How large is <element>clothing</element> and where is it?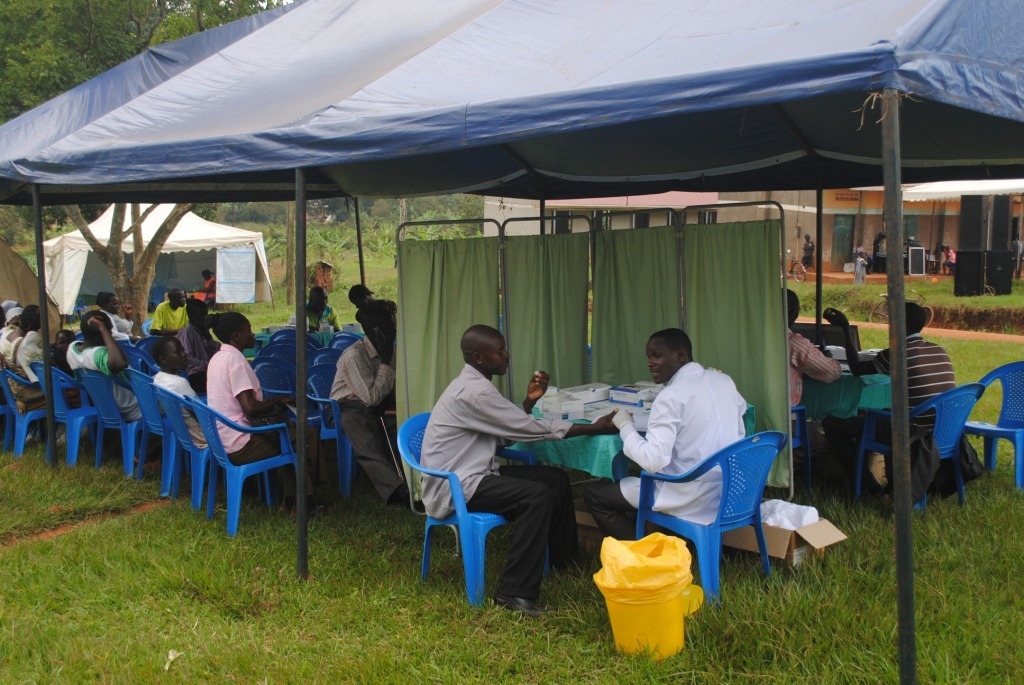
Bounding box: [803,241,817,263].
